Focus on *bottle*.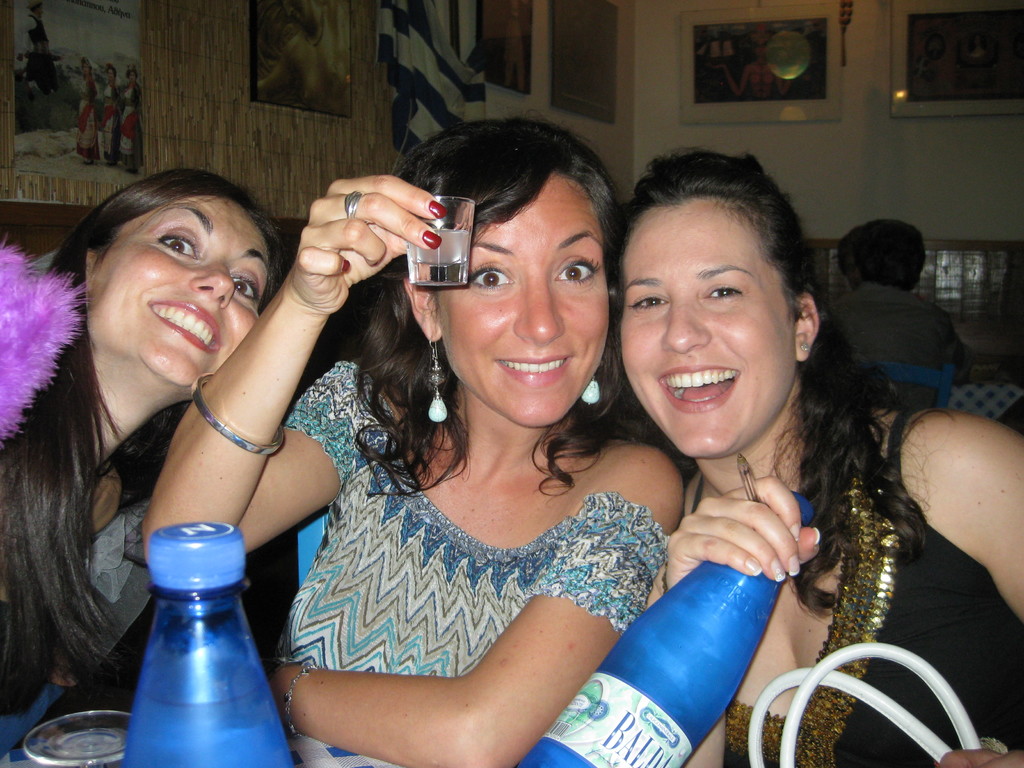
Focused at {"x1": 510, "y1": 495, "x2": 809, "y2": 767}.
